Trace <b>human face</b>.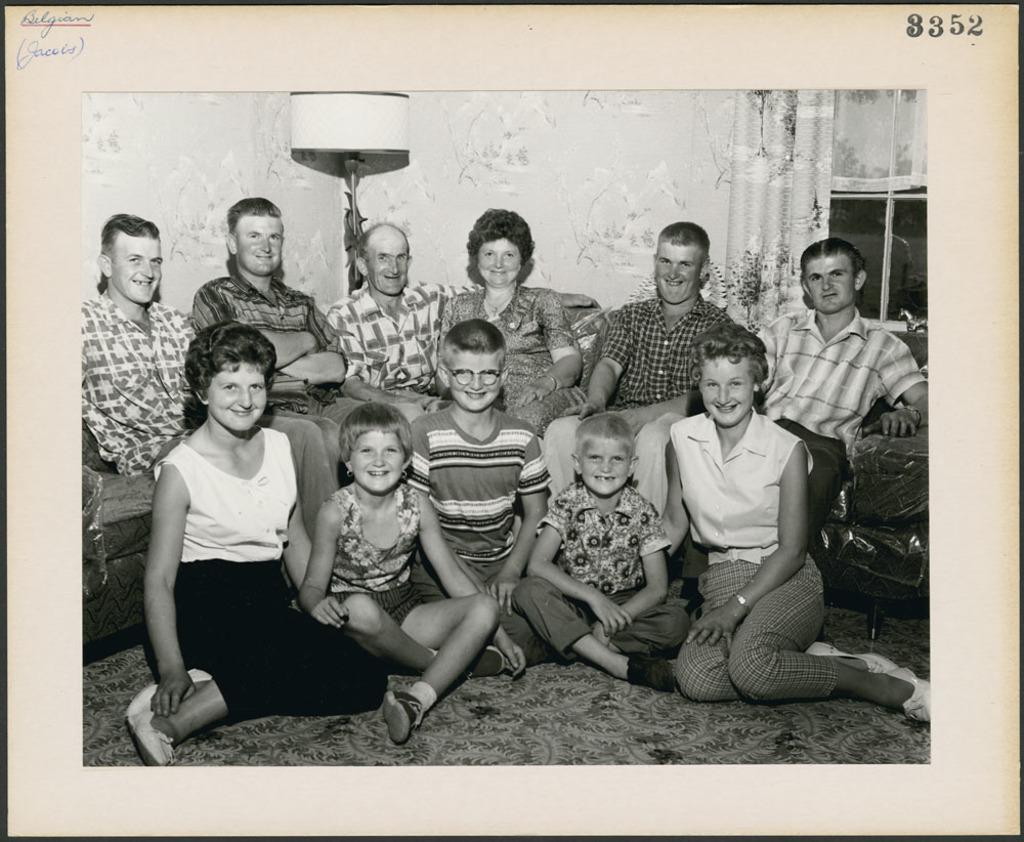
Traced to 446,347,506,409.
